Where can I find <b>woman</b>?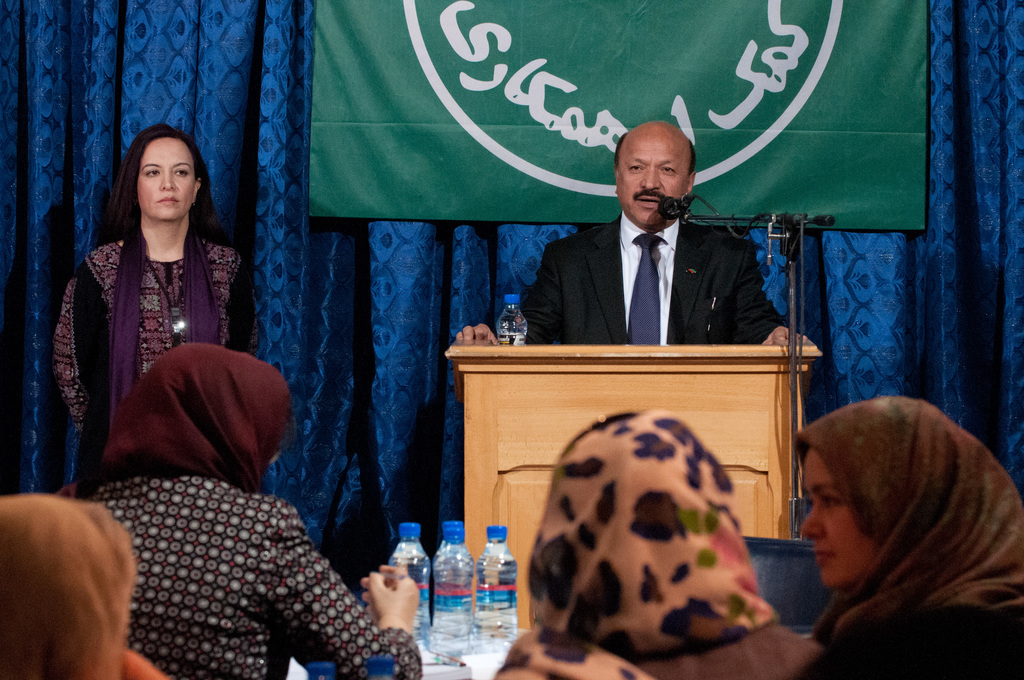
You can find it at 0, 492, 132, 679.
